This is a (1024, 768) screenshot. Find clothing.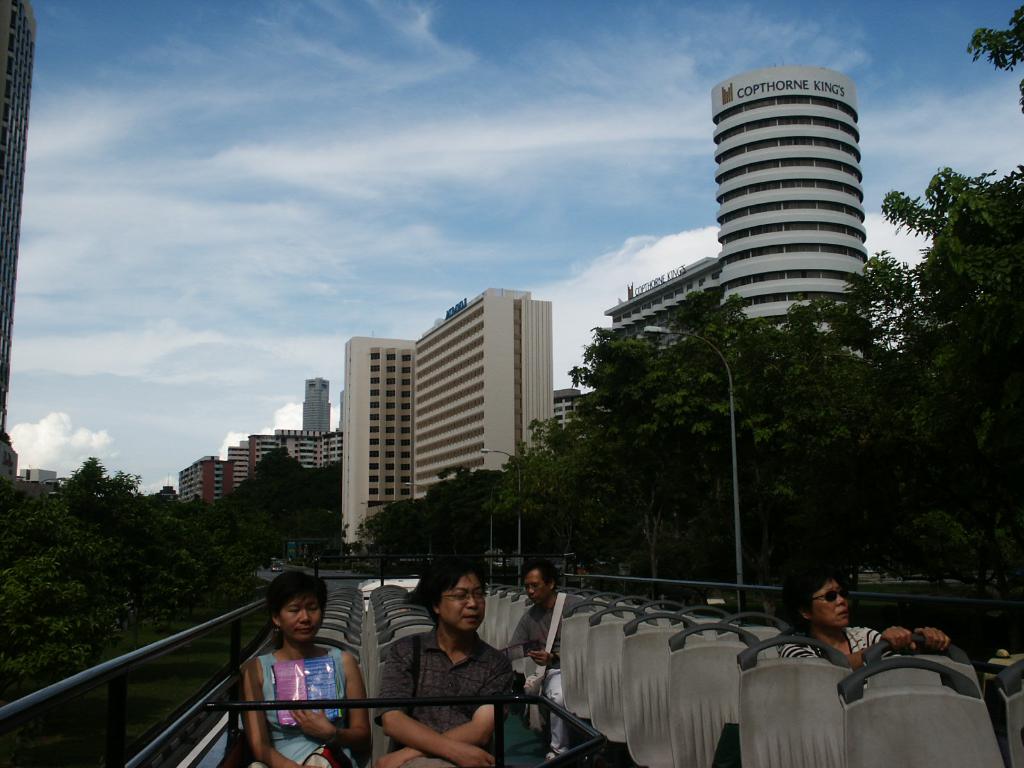
Bounding box: bbox(241, 631, 354, 758).
